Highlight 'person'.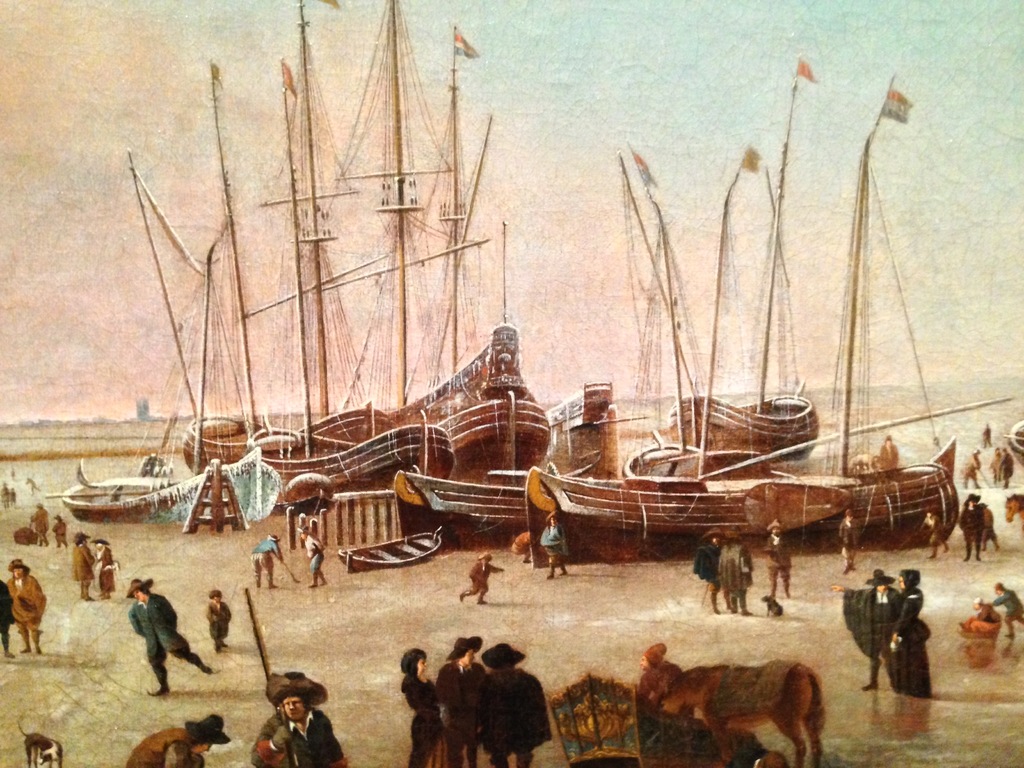
Highlighted region: 467,549,505,602.
